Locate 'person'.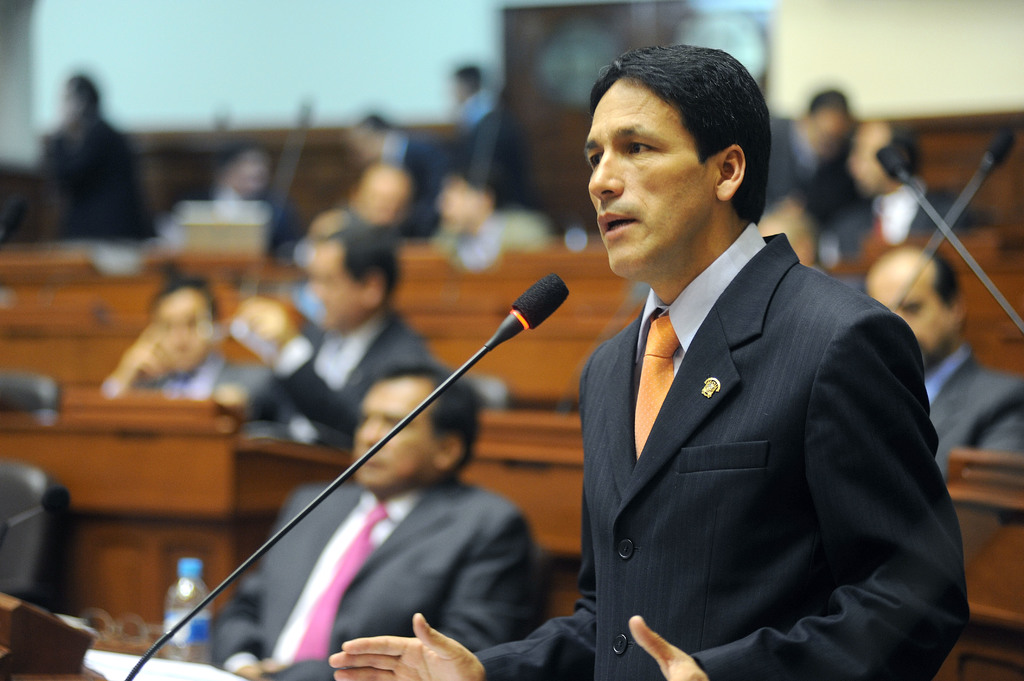
Bounding box: locate(818, 237, 1020, 487).
